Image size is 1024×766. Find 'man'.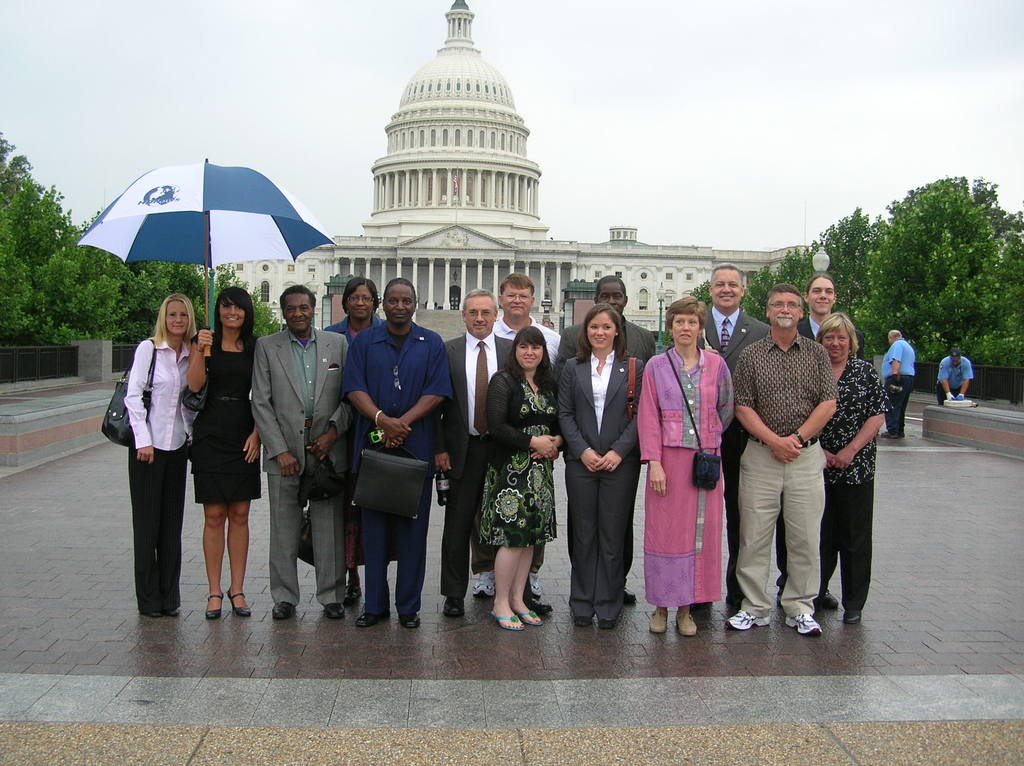
723/282/840/641.
